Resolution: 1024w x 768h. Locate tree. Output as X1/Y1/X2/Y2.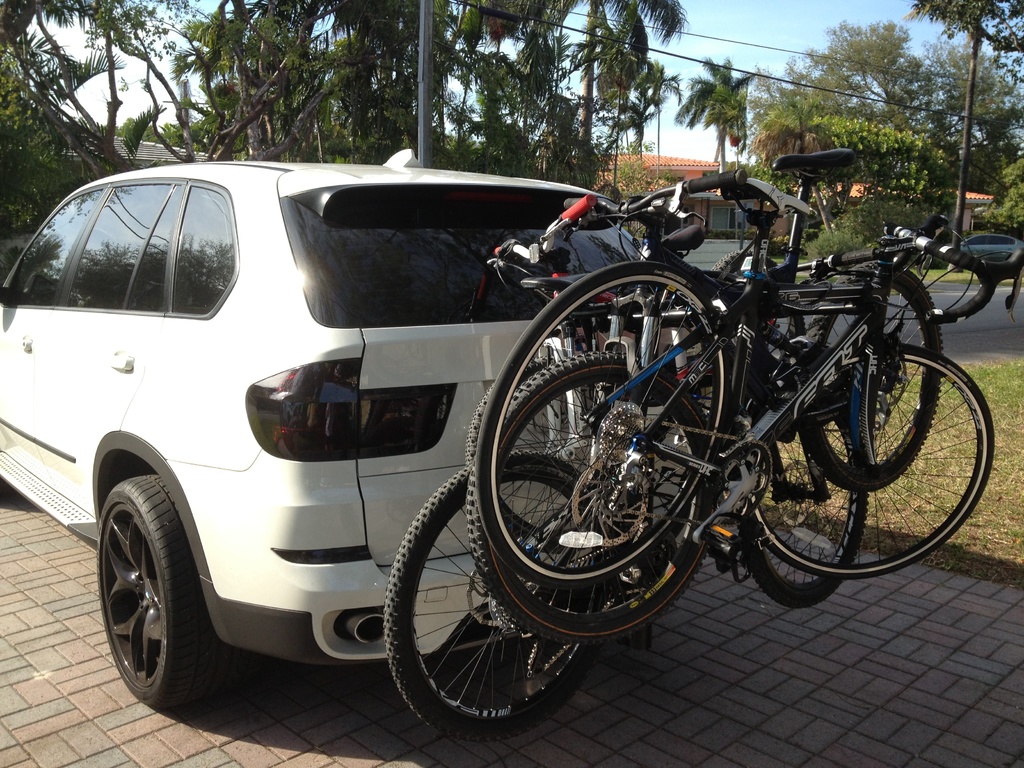
641/66/684/182.
